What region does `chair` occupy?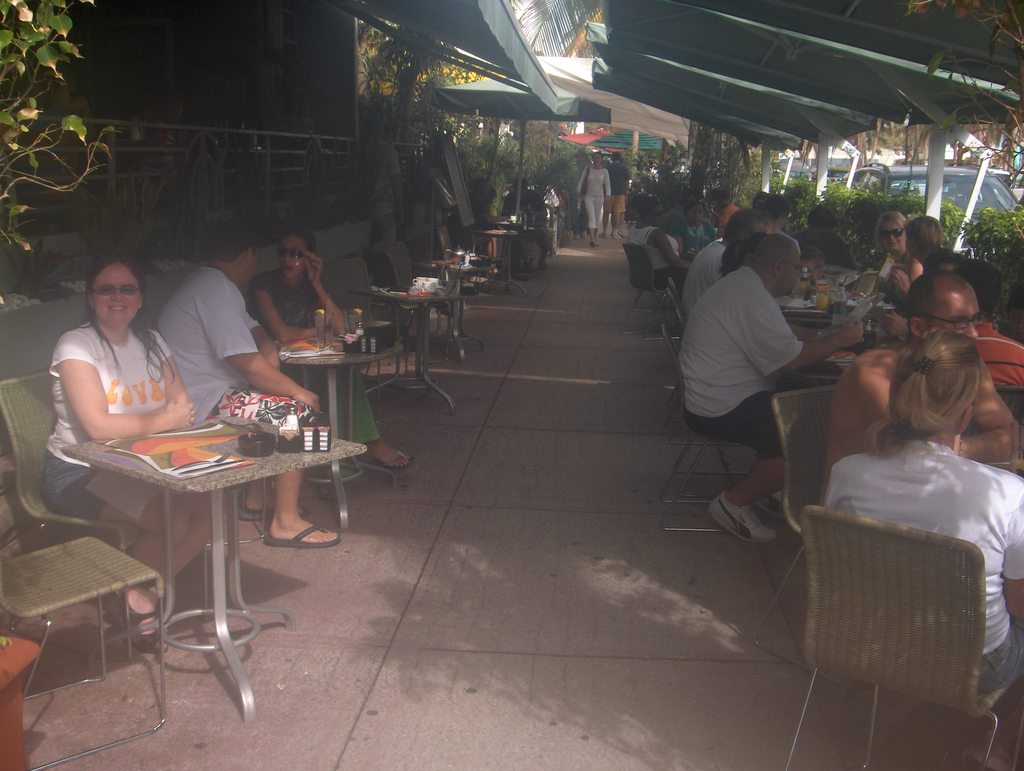
781, 502, 1021, 770.
